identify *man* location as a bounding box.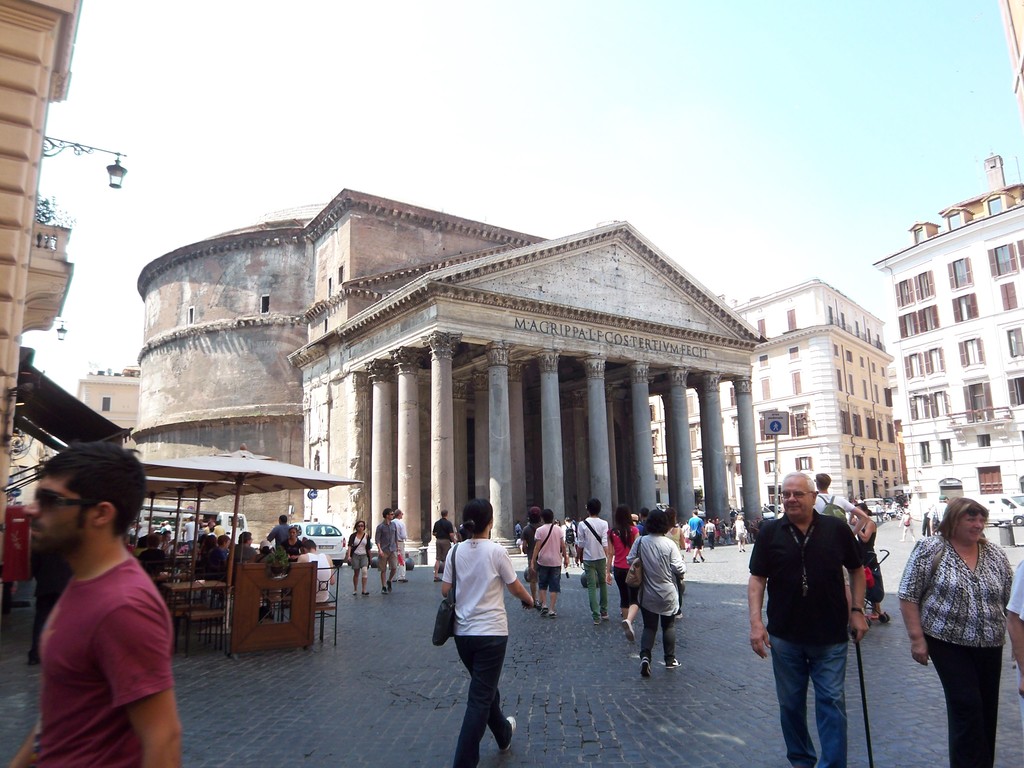
[200,521,215,531].
